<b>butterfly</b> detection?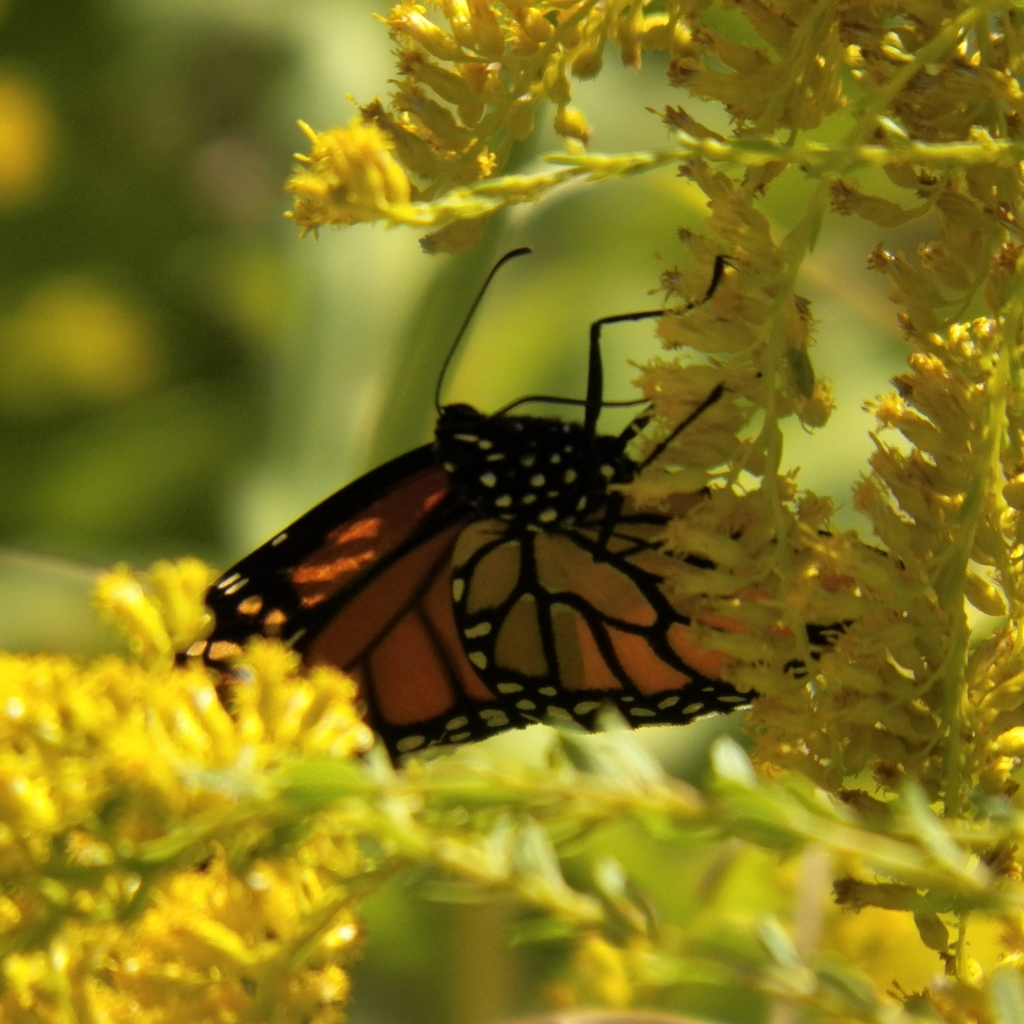
box=[175, 248, 906, 765]
